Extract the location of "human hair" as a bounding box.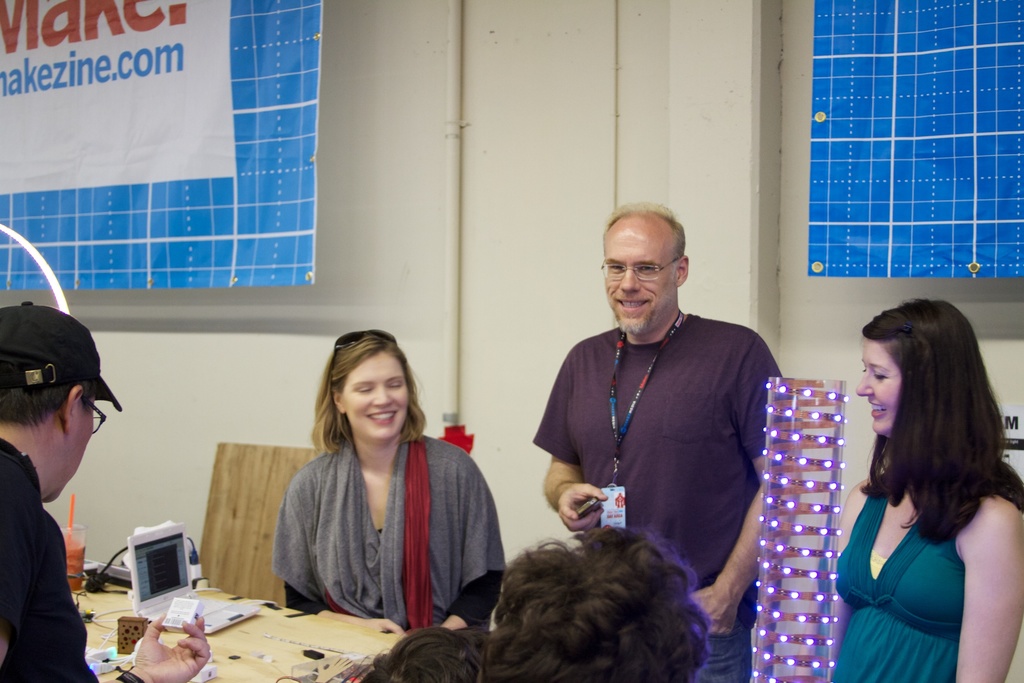
[left=311, top=329, right=430, bottom=451].
